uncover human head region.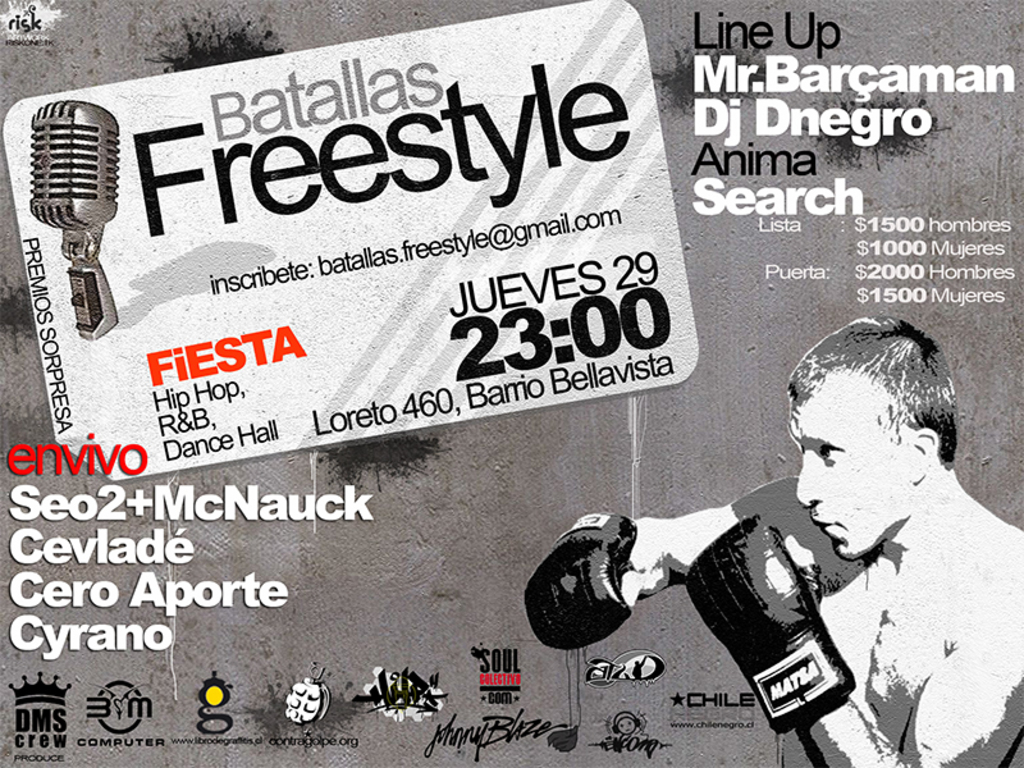
Uncovered: 782,323,969,572.
